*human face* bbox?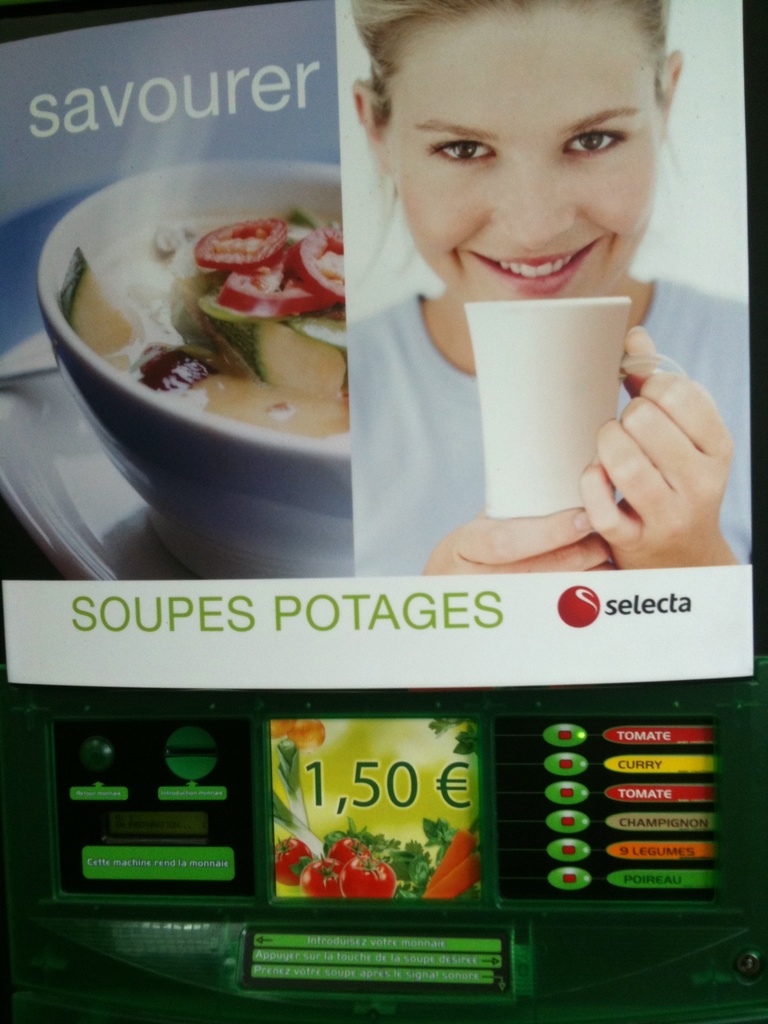
387, 4, 655, 296
